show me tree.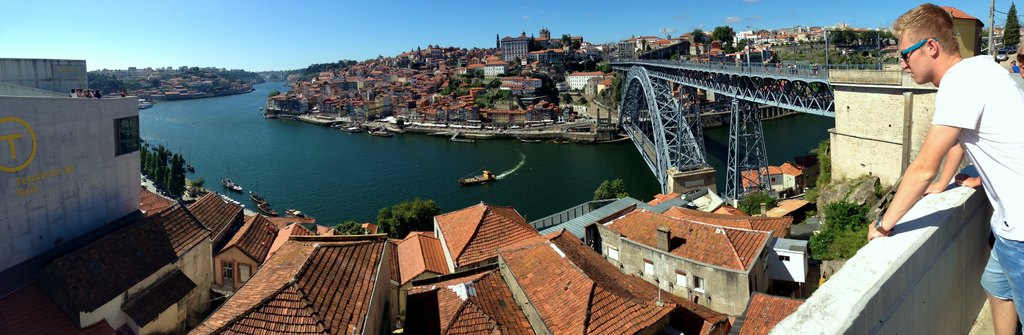
tree is here: bbox=(829, 34, 890, 75).
